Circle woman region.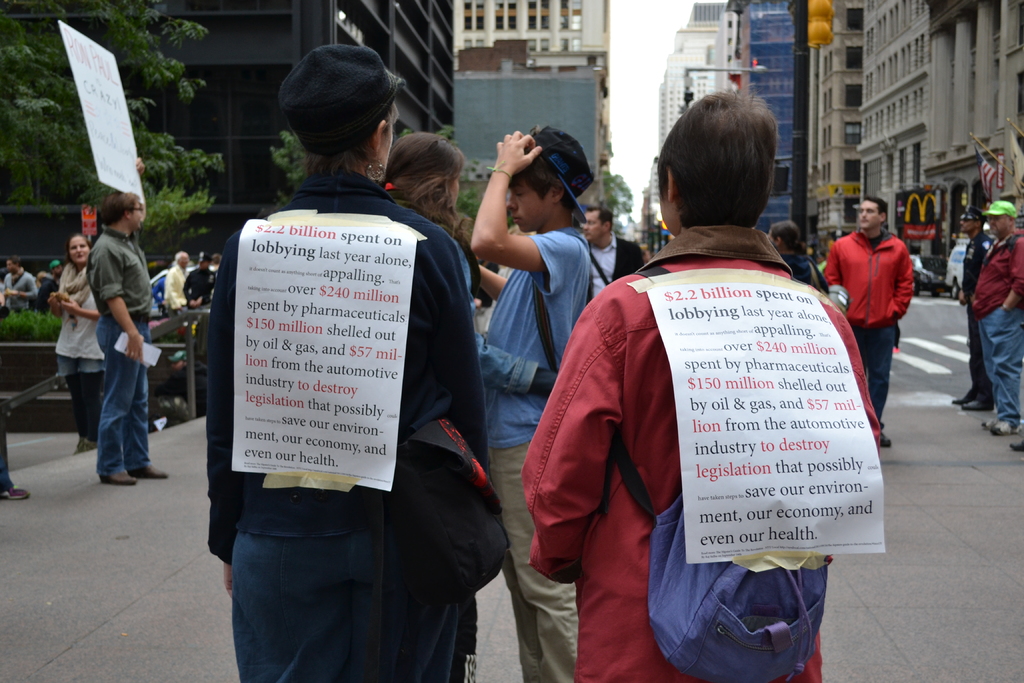
Region: pyautogui.locateOnScreen(515, 82, 840, 682).
